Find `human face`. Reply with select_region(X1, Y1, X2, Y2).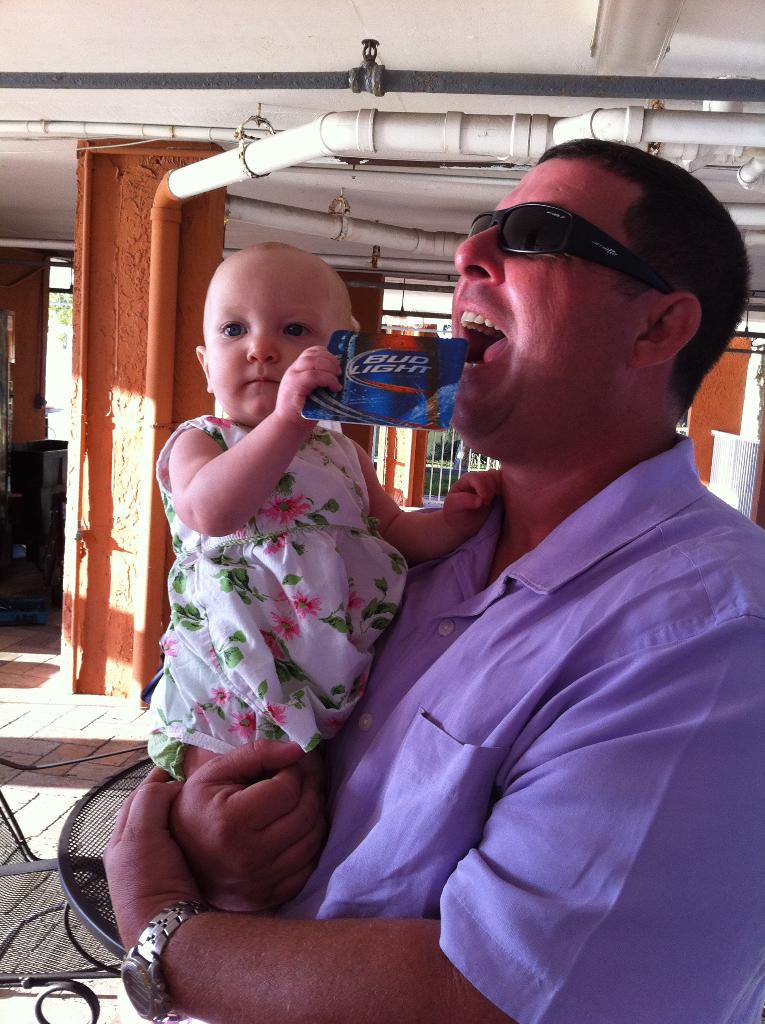
select_region(443, 159, 646, 447).
